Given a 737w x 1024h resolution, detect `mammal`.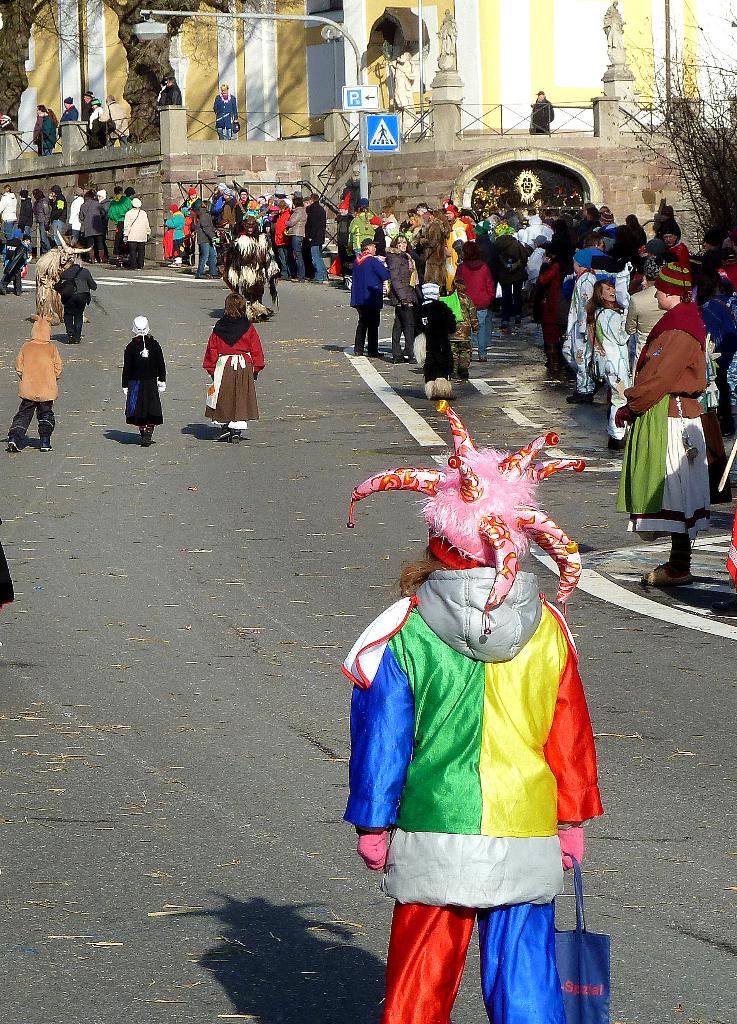
x1=81 y1=90 x2=95 y2=116.
